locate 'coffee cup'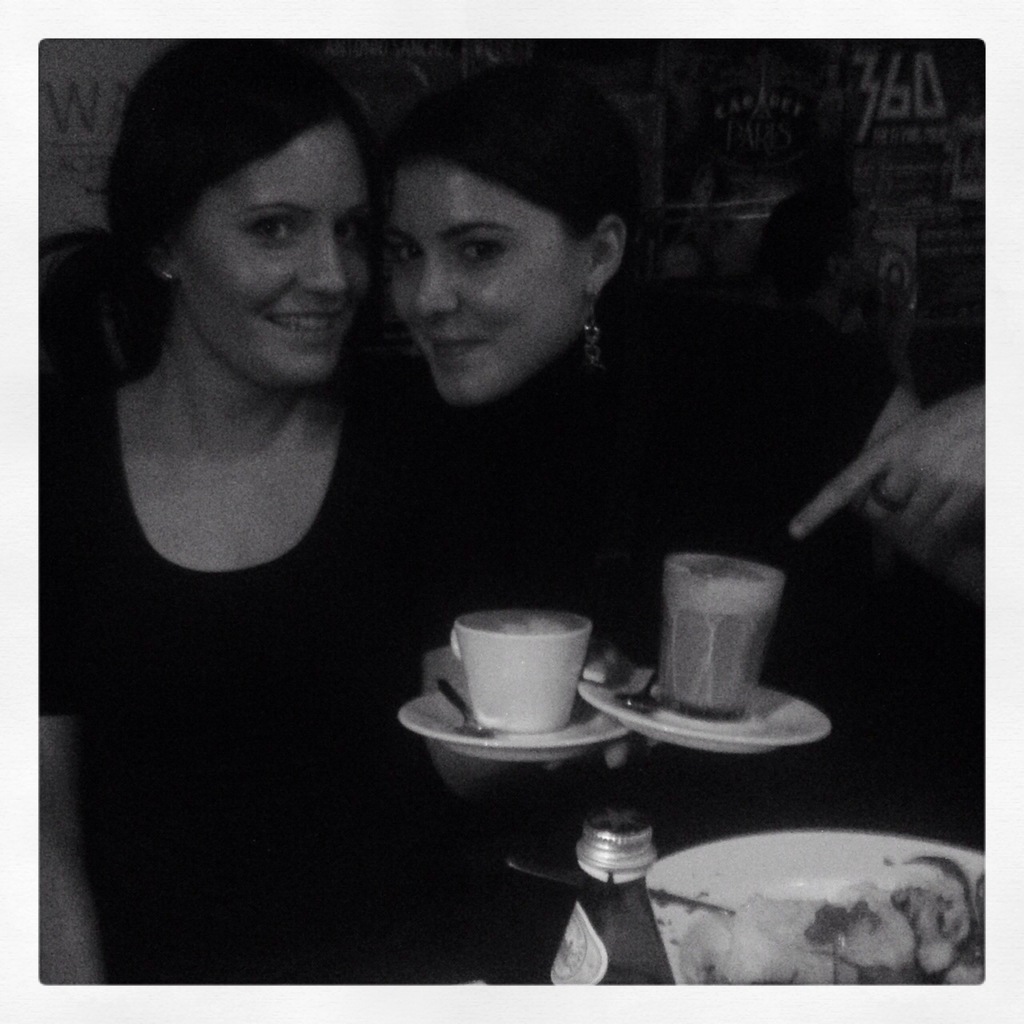
bbox(451, 610, 592, 737)
